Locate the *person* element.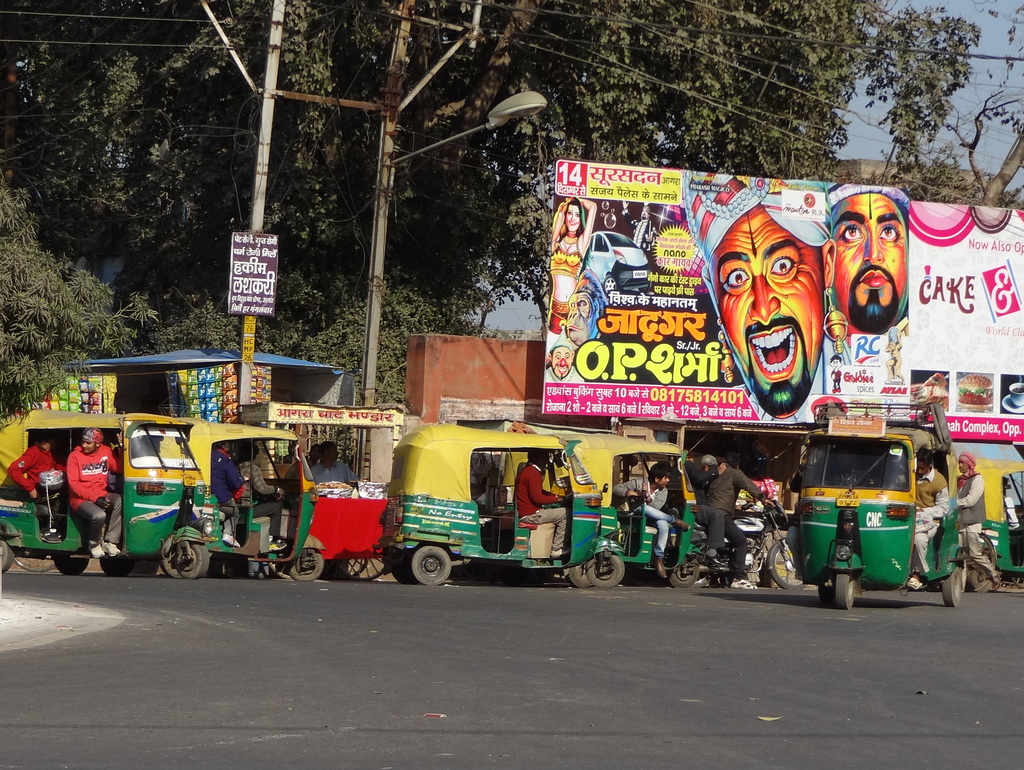
Element bbox: {"x1": 956, "y1": 451, "x2": 1003, "y2": 594}.
